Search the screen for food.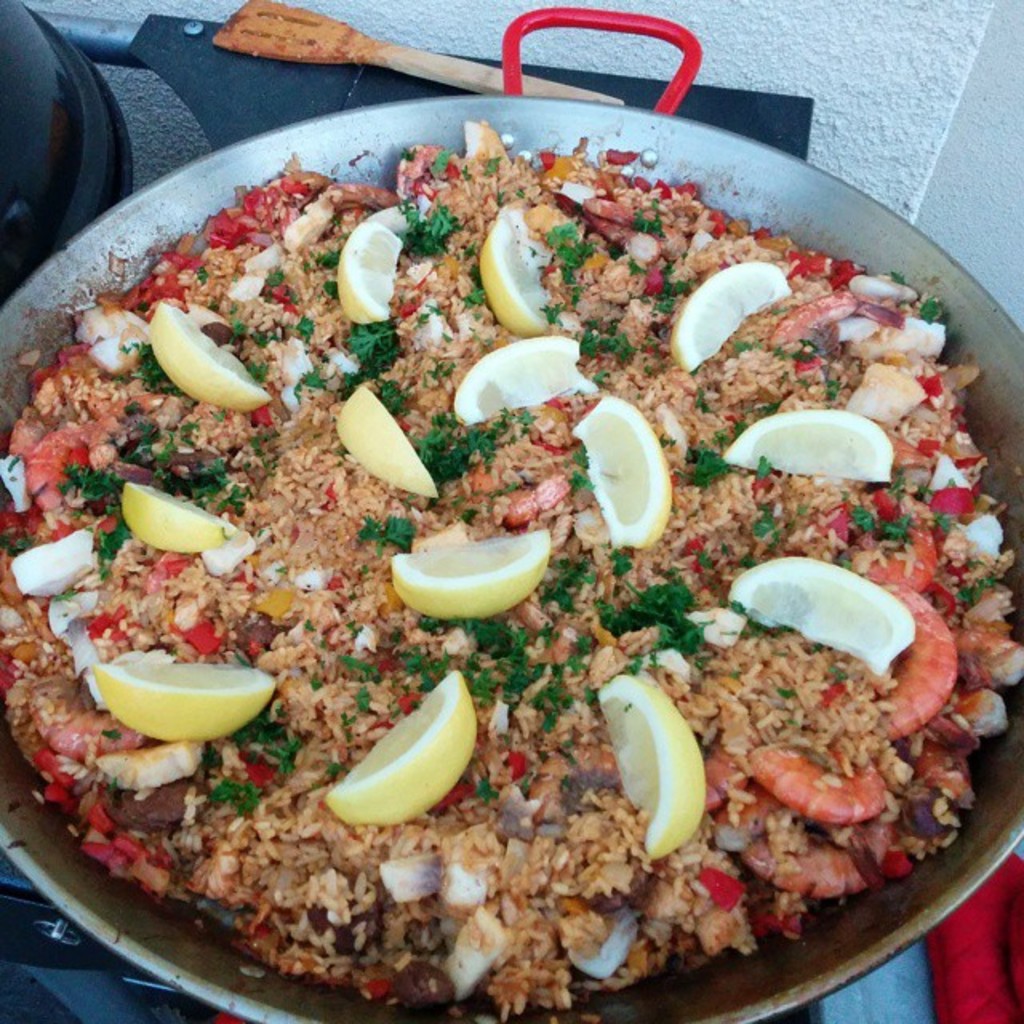
Found at [left=94, top=664, right=267, bottom=736].
